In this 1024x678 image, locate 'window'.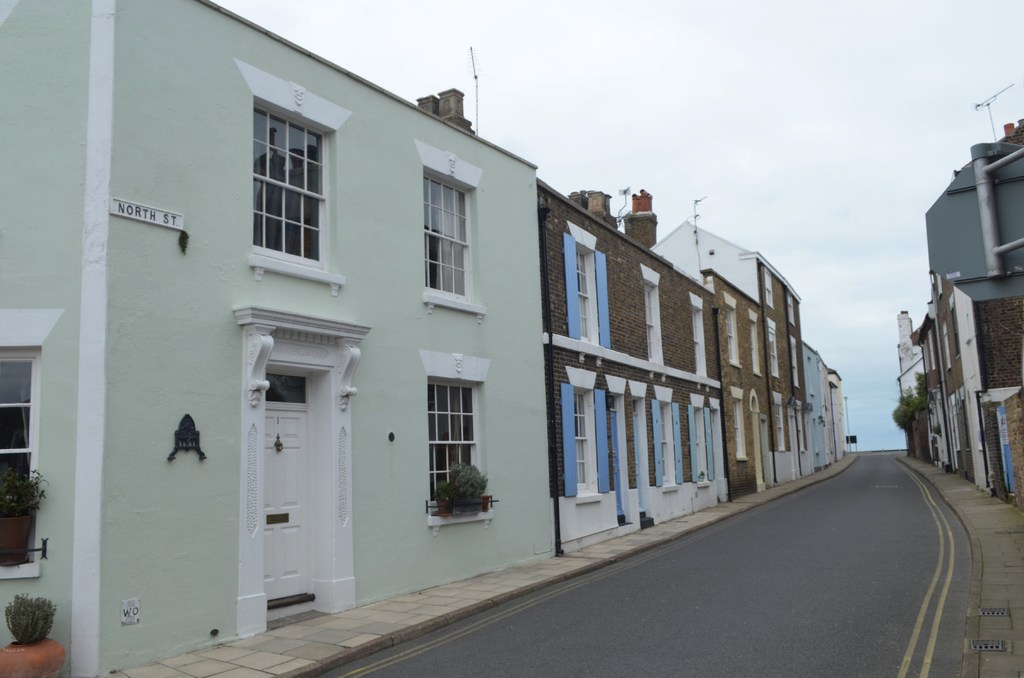
Bounding box: bbox=[775, 399, 781, 450].
